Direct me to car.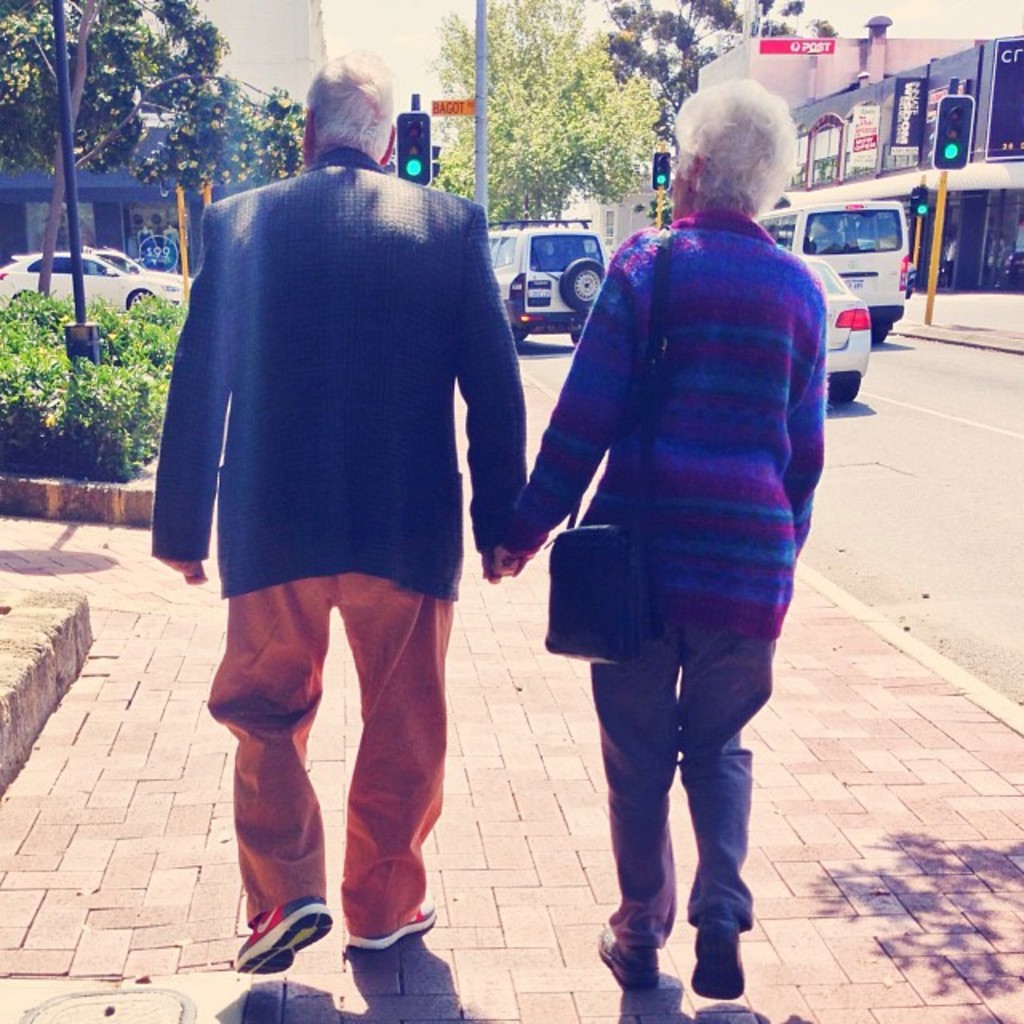
Direction: (0,248,194,309).
